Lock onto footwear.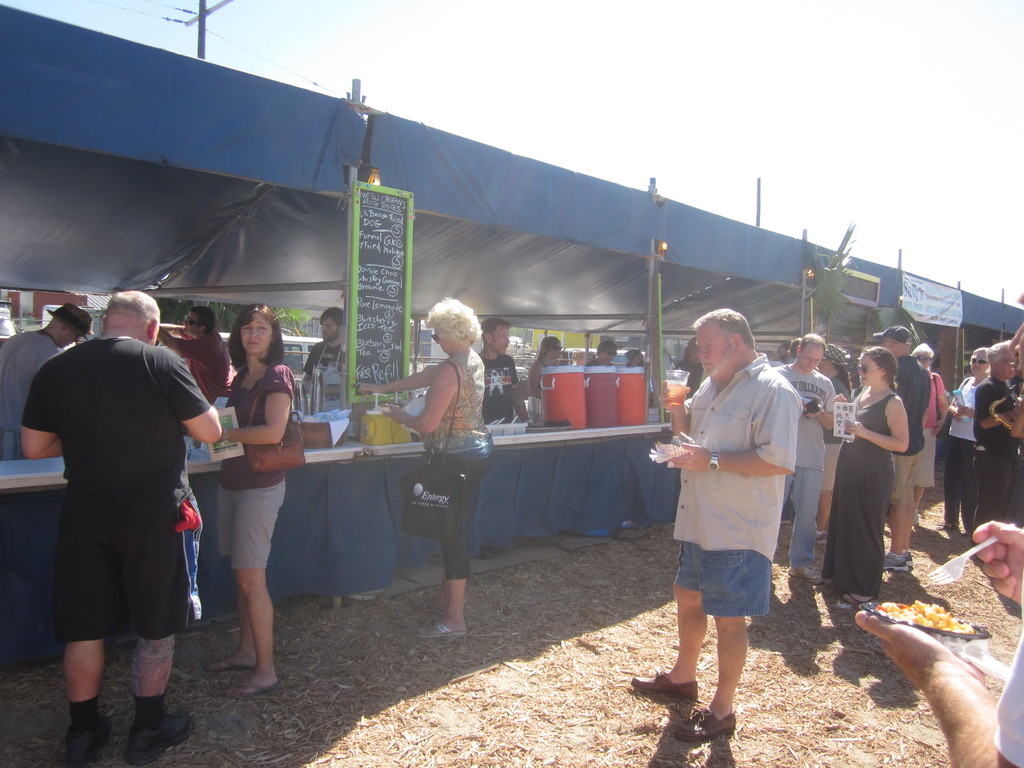
Locked: [left=221, top=675, right=282, bottom=696].
